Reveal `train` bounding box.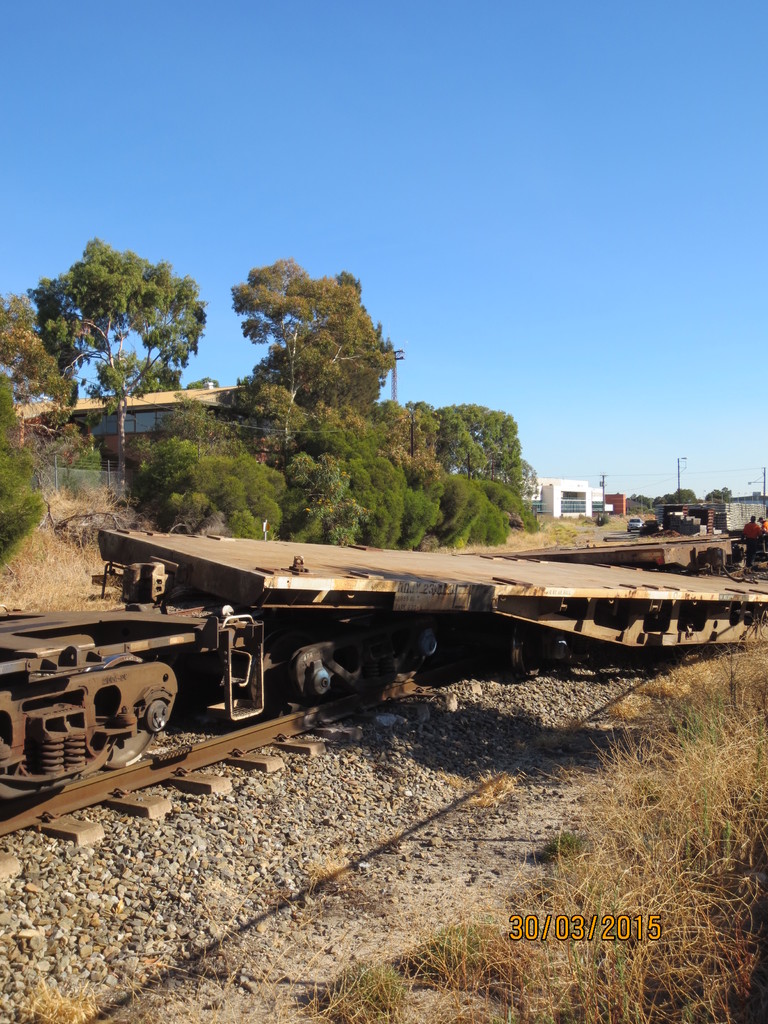
Revealed: box=[0, 516, 767, 816].
